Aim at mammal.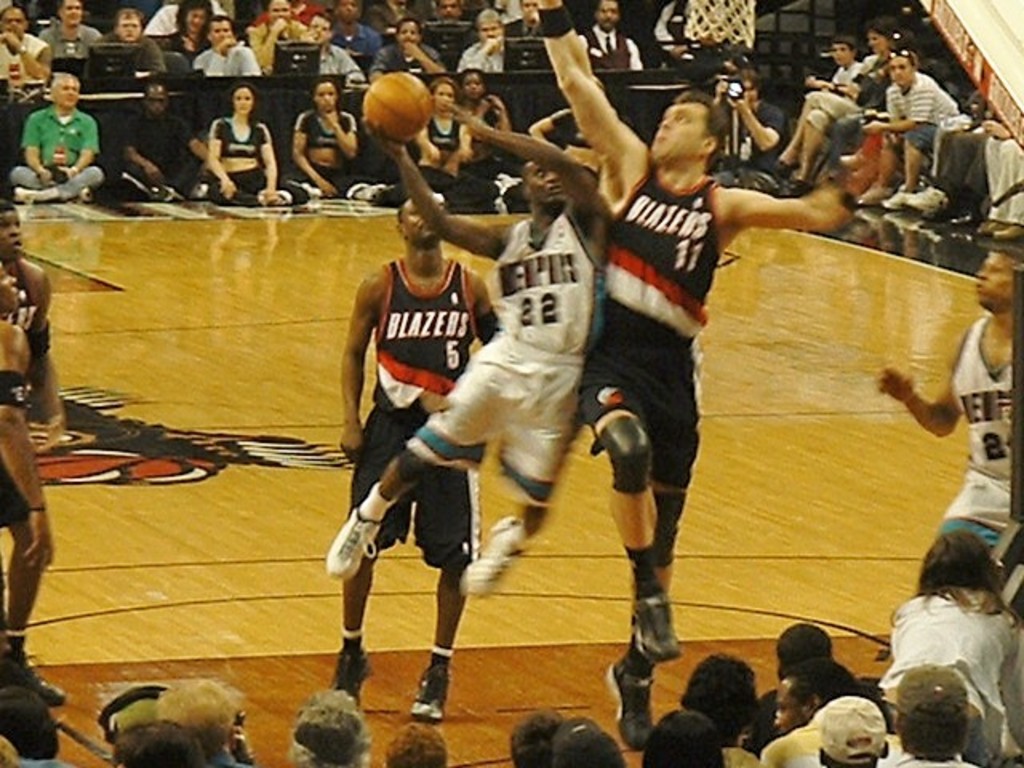
Aimed at (left=147, top=0, right=218, bottom=56).
